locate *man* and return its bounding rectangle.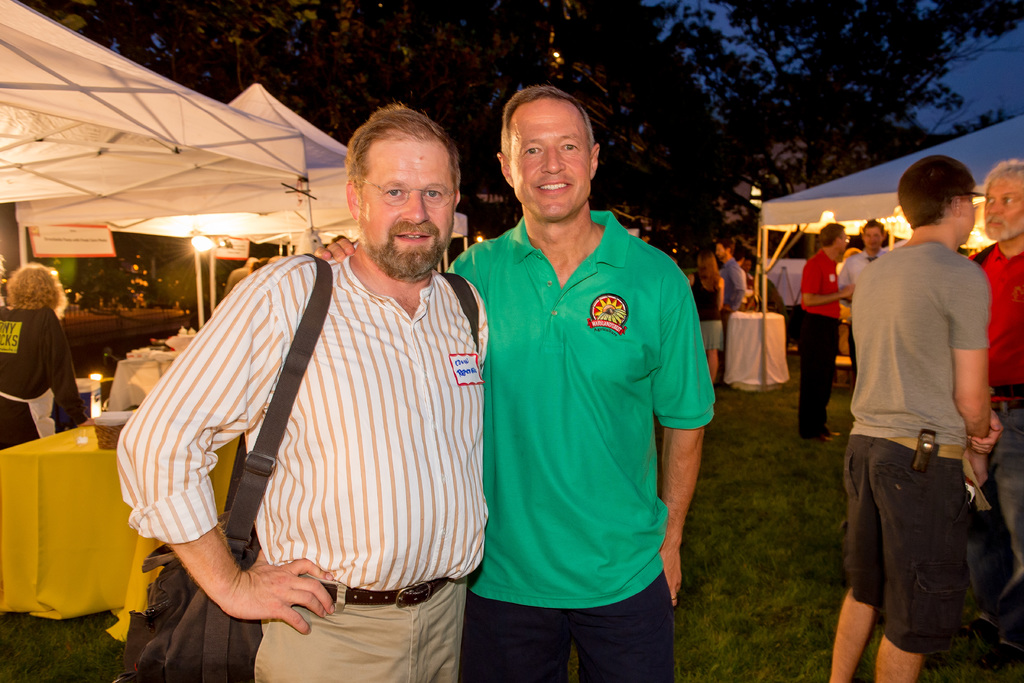
(414, 82, 707, 682).
